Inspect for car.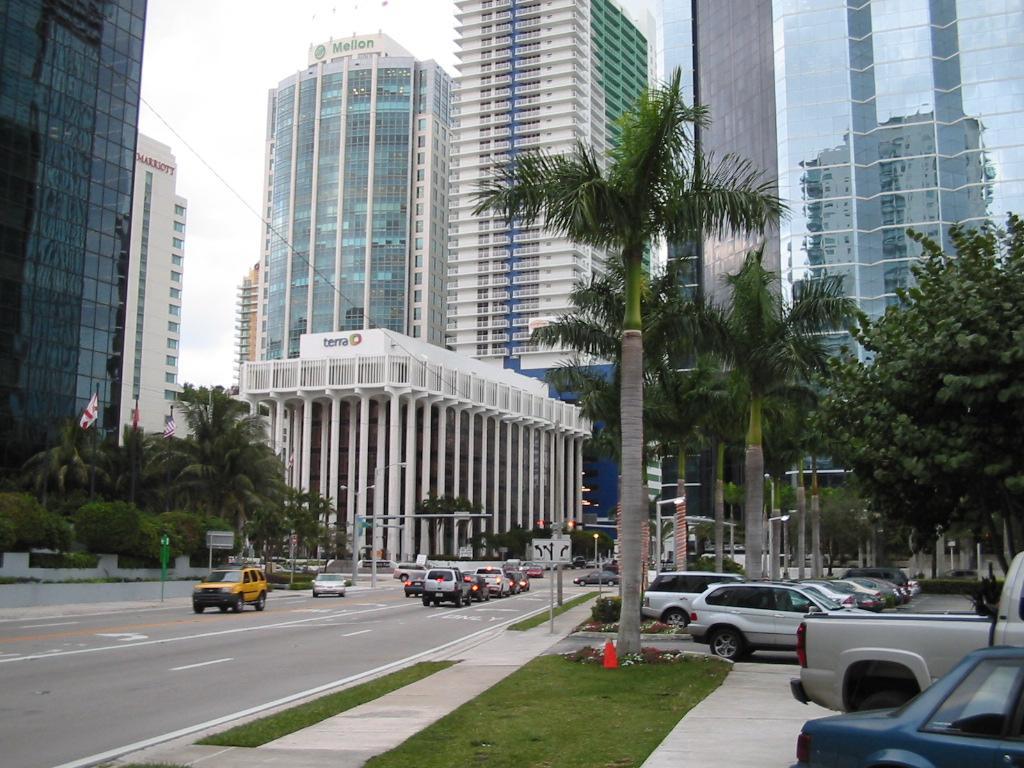
Inspection: 572 567 619 587.
